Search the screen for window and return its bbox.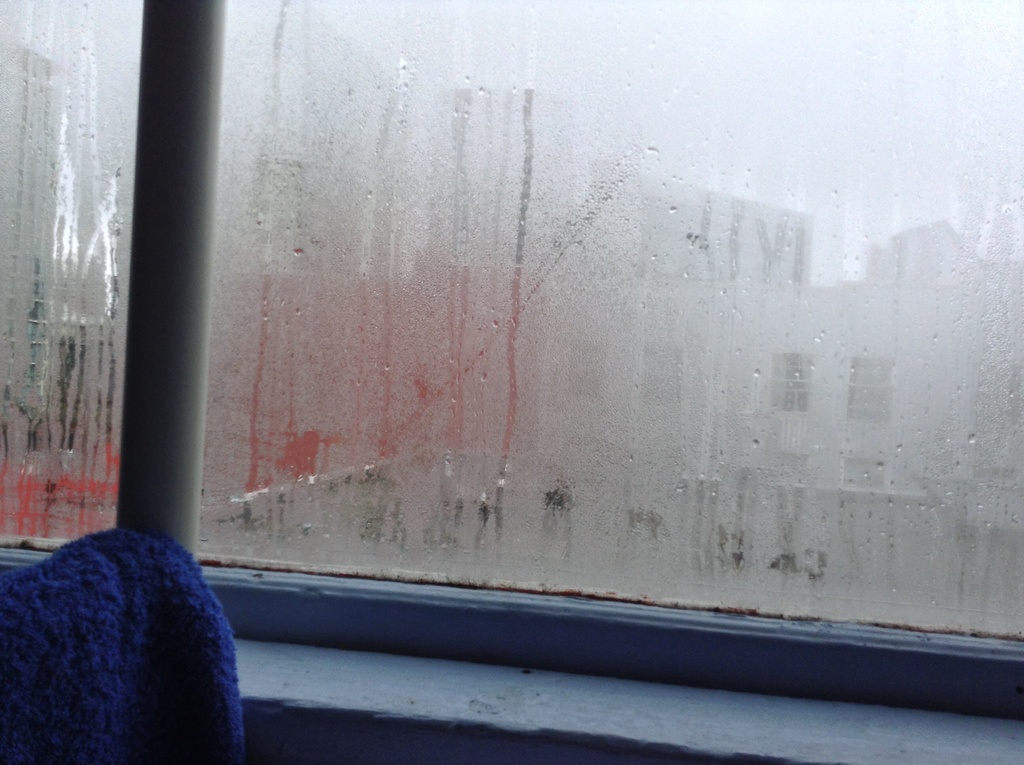
Found: [0,0,1023,764].
